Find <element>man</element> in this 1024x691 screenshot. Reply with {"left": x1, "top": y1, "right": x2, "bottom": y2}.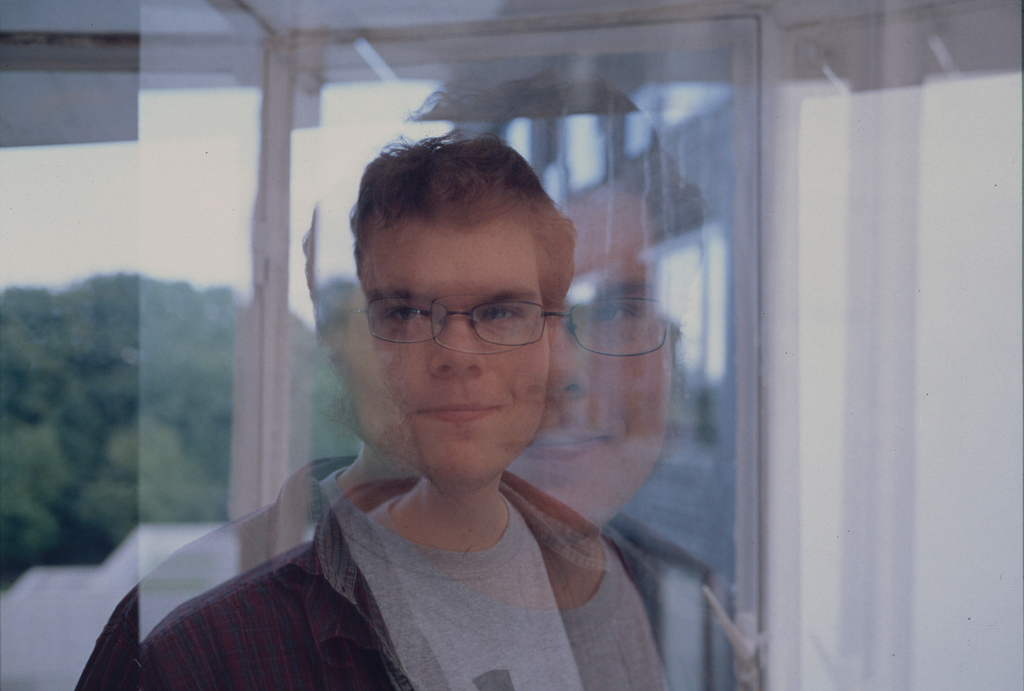
{"left": 70, "top": 132, "right": 752, "bottom": 690}.
